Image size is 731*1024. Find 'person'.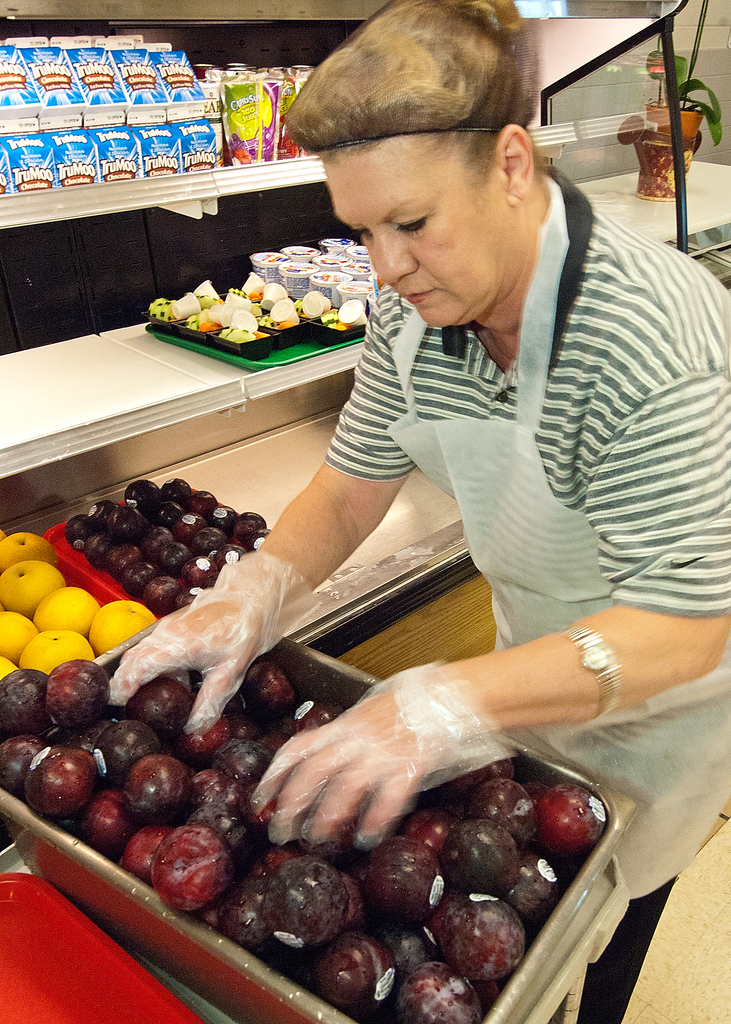
[left=100, top=0, right=730, bottom=1023].
